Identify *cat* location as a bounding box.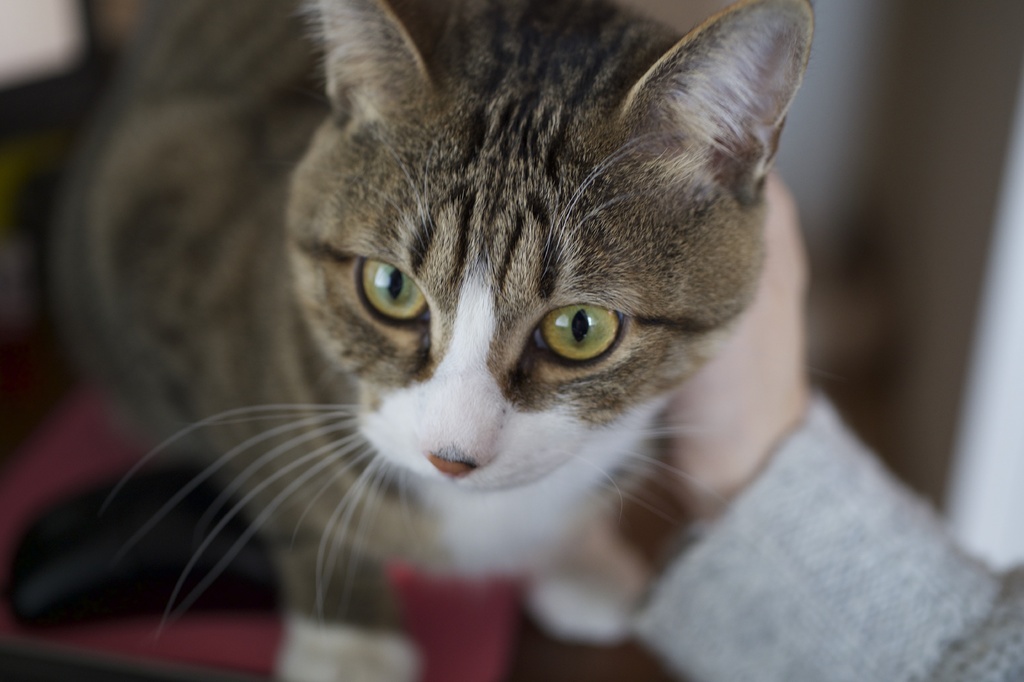
detection(50, 1, 816, 681).
